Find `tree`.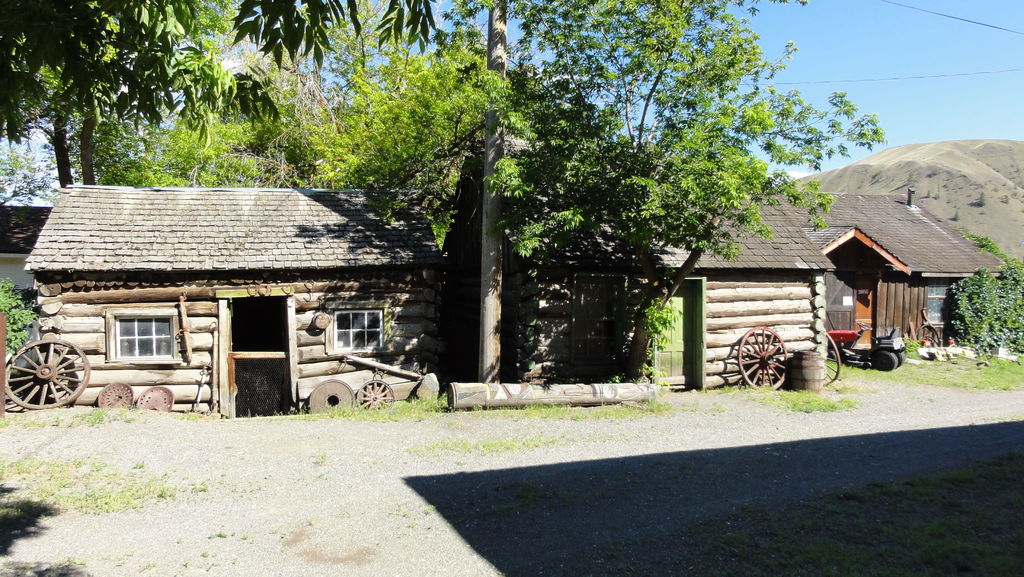
309,0,877,391.
